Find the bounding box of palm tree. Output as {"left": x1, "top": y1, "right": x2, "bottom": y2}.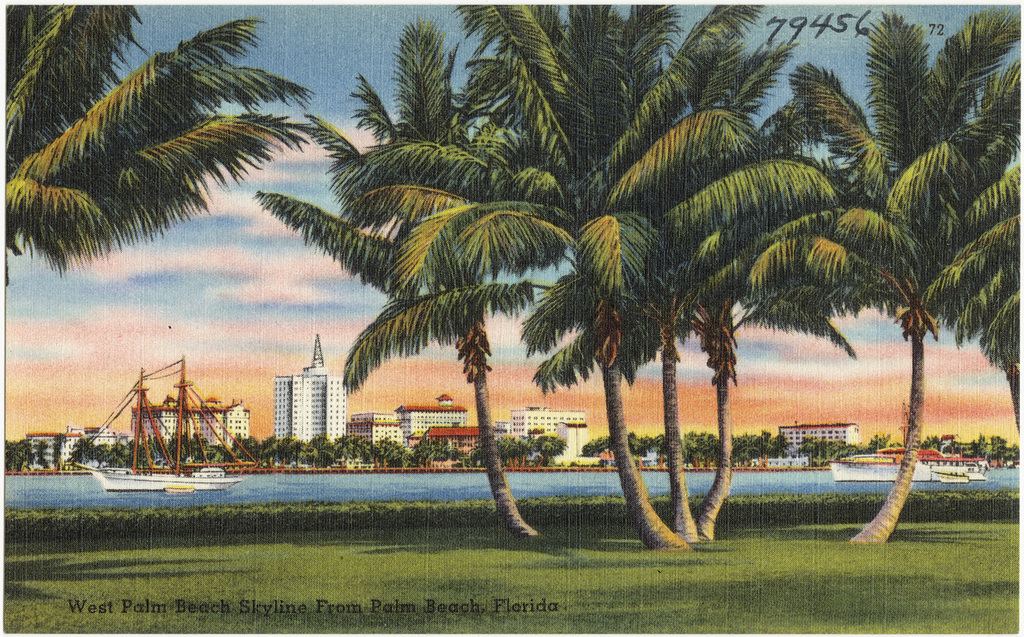
{"left": 618, "top": 76, "right": 870, "bottom": 537}.
